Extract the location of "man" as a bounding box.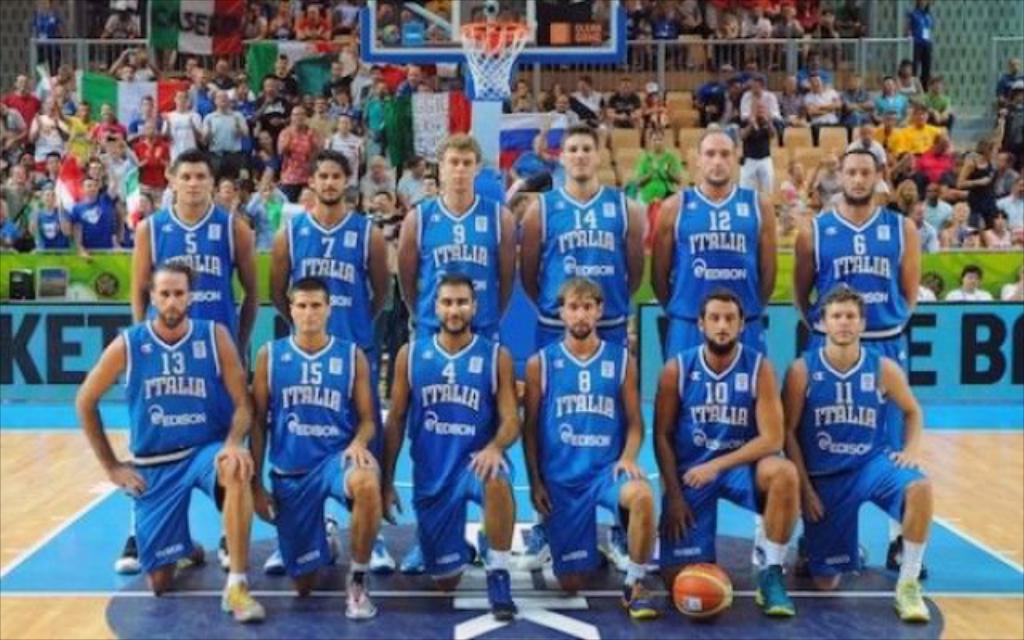
<box>1002,173,1022,242</box>.
